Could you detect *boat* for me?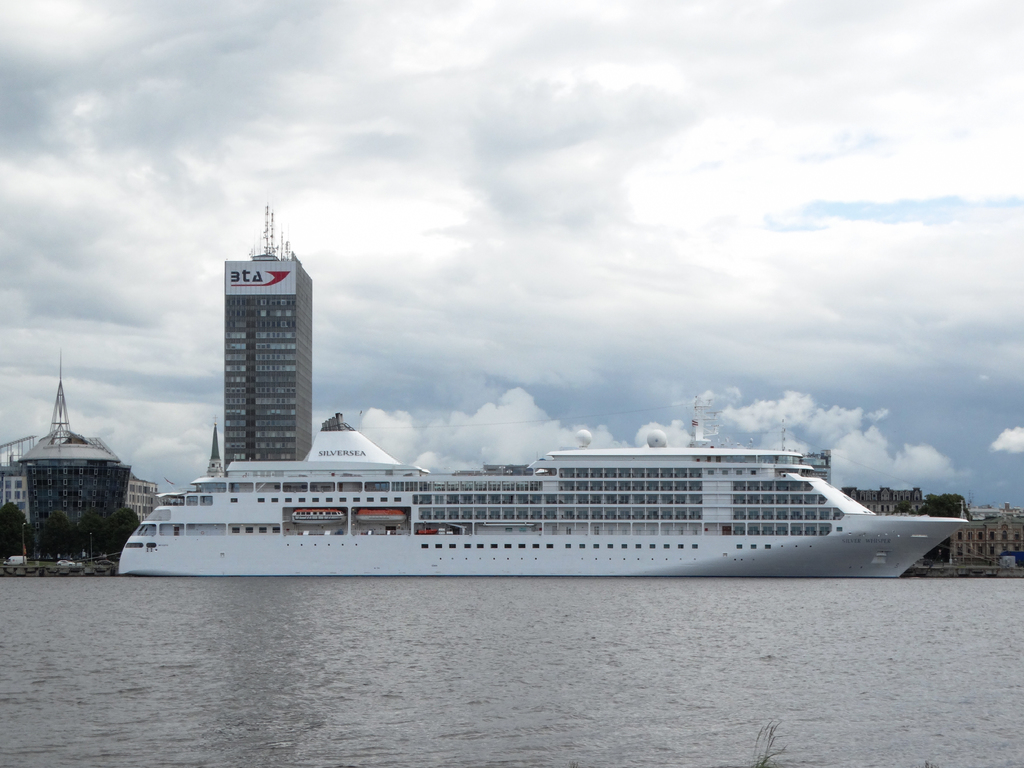
Detection result: [102,340,983,577].
